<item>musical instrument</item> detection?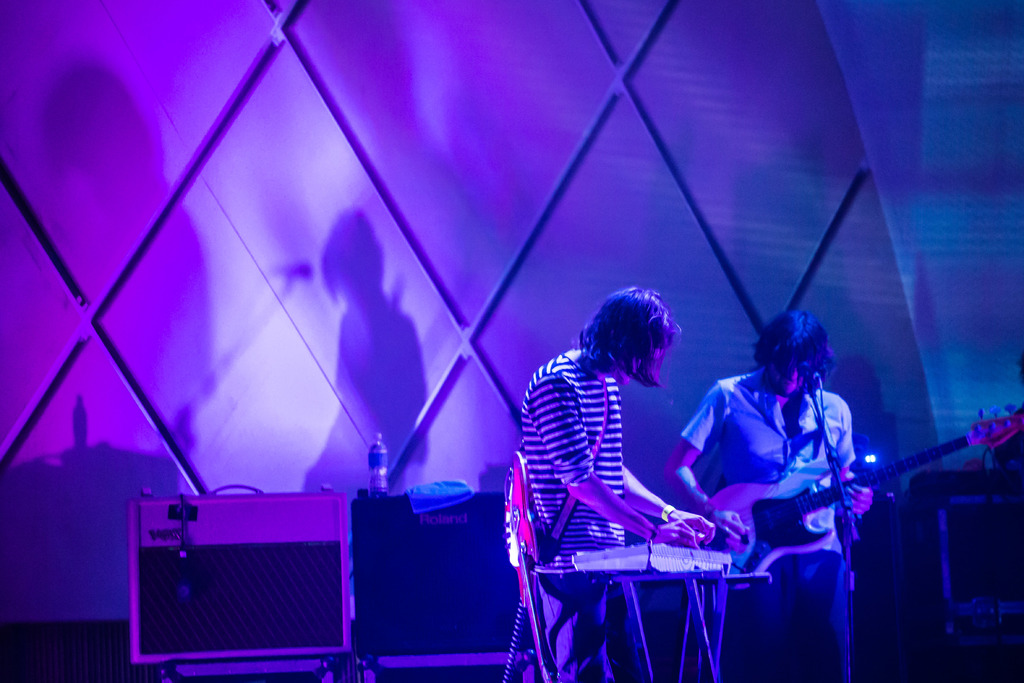
bbox=(758, 395, 1015, 575)
